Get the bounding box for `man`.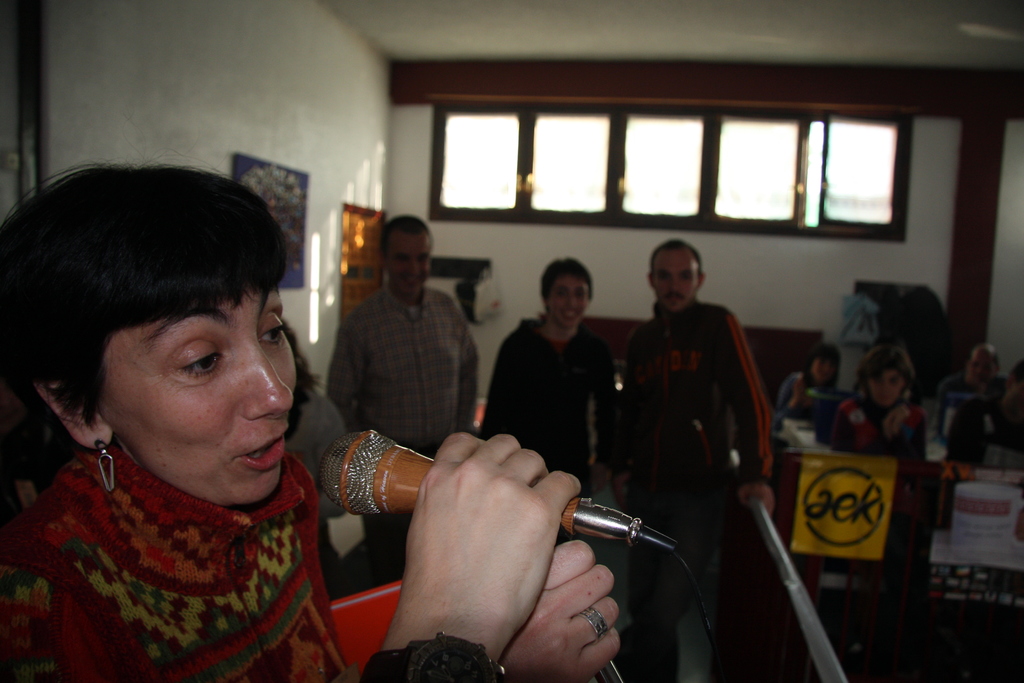
320:215:481:593.
